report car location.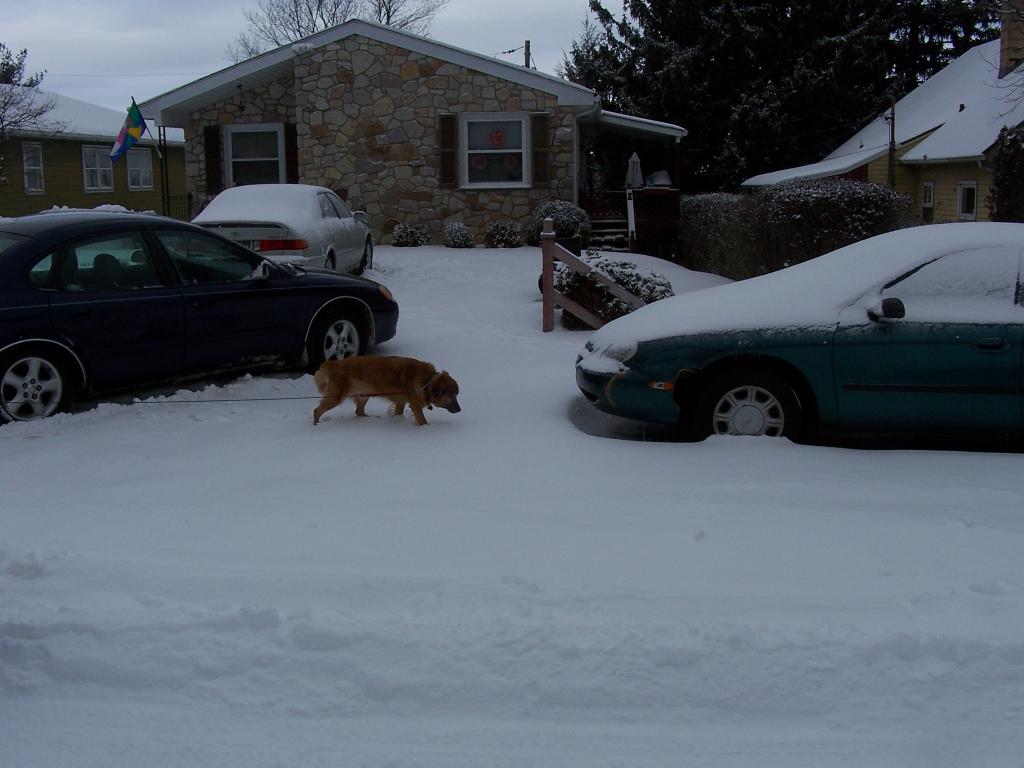
Report: [0,202,403,423].
